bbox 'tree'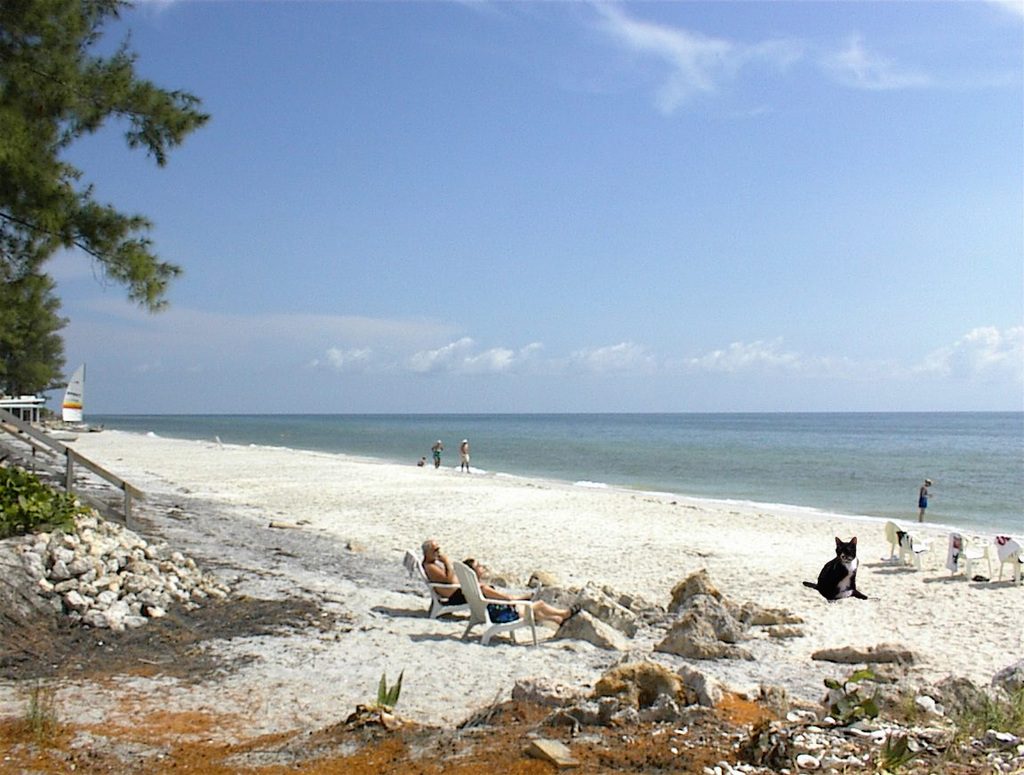
l=1, t=0, r=229, b=401
